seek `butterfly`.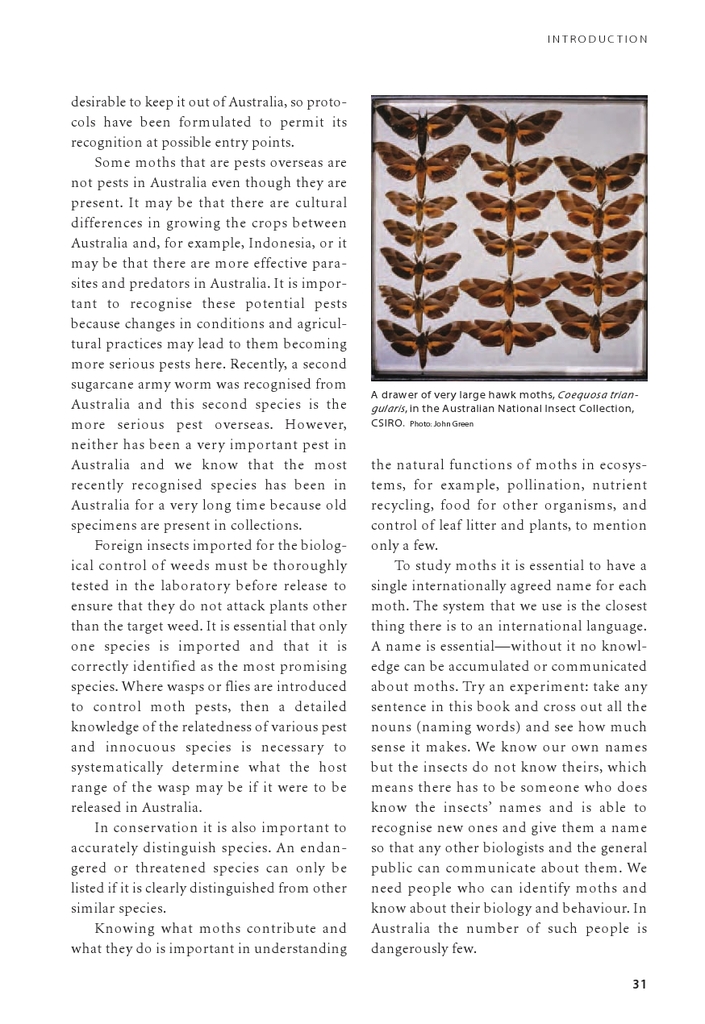
bbox(464, 317, 556, 360).
